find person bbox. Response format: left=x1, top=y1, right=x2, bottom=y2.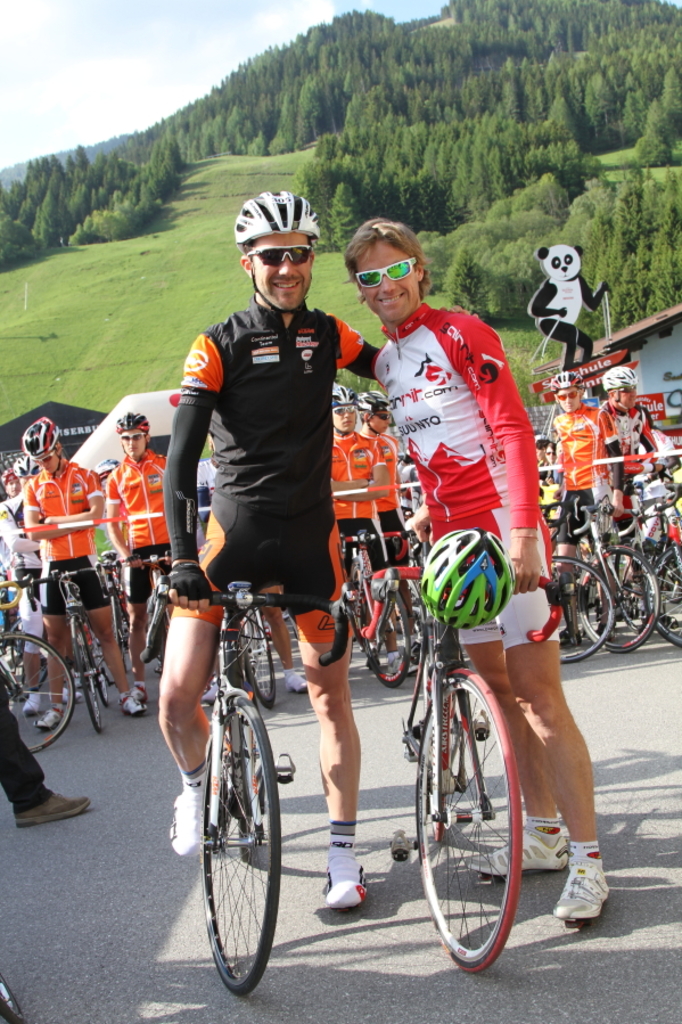
left=18, top=390, right=114, bottom=682.
